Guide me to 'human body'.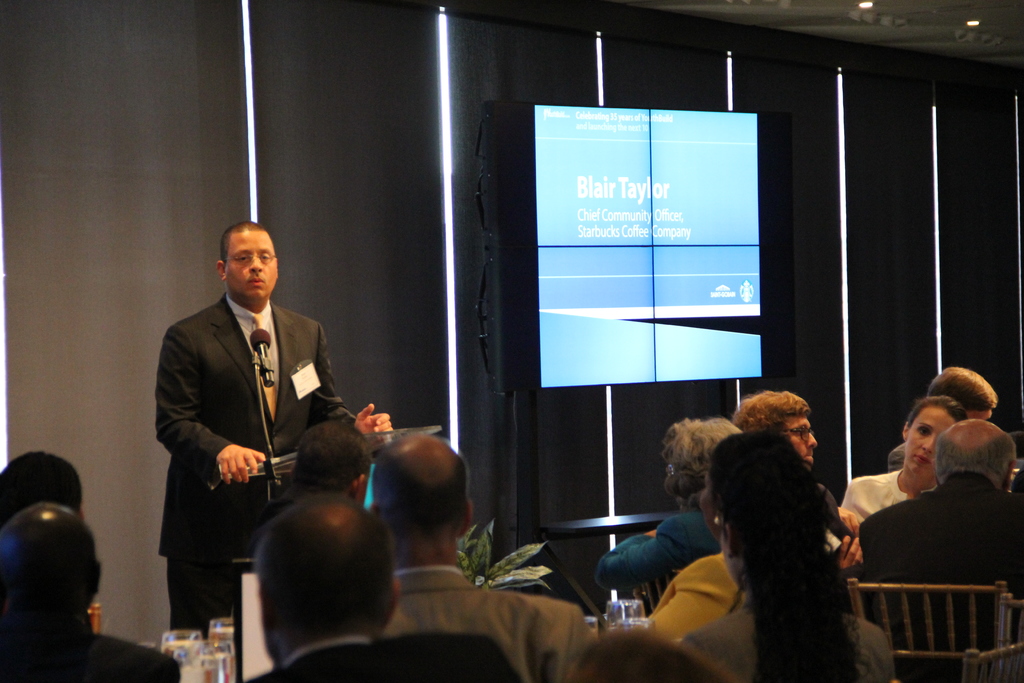
Guidance: select_region(845, 469, 943, 531).
